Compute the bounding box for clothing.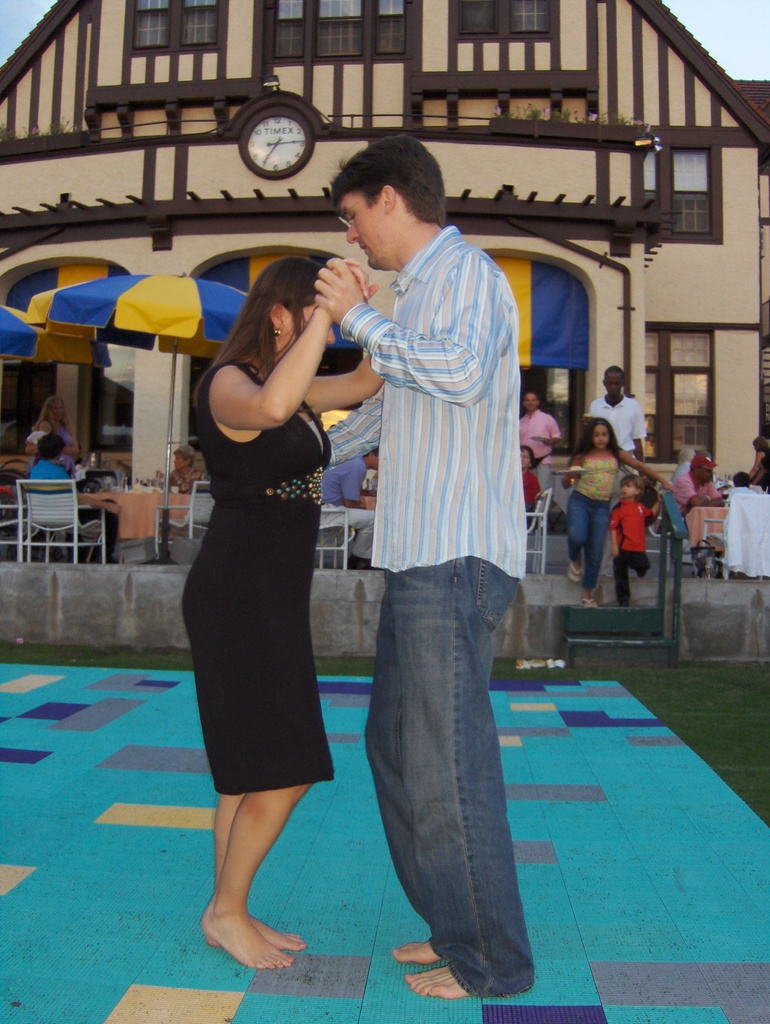
detection(588, 391, 645, 465).
